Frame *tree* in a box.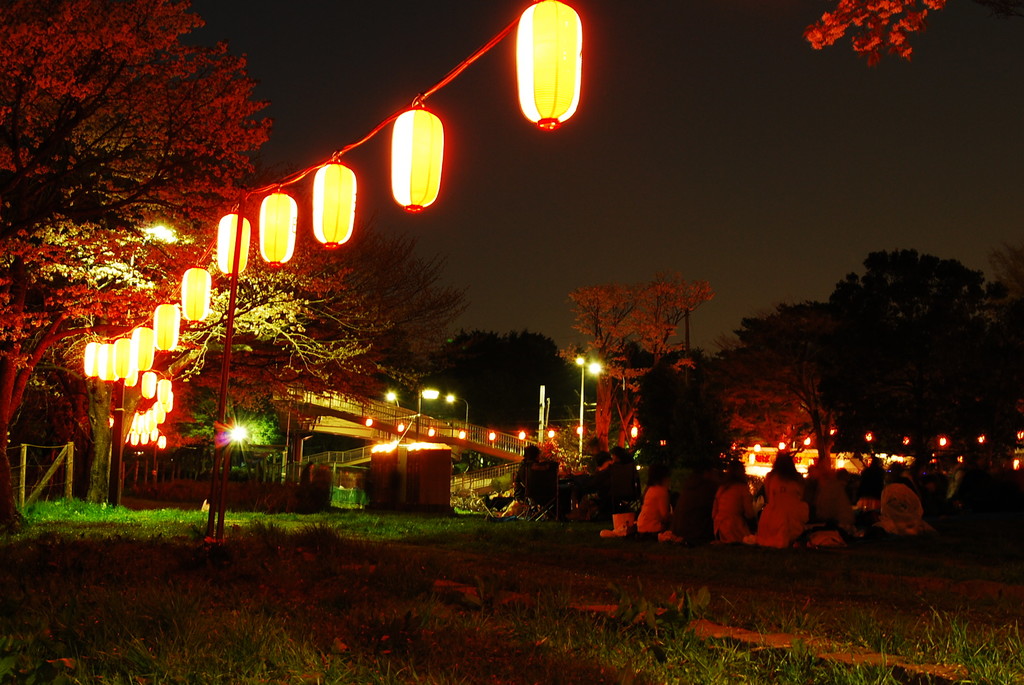
(left=702, top=303, right=871, bottom=493).
